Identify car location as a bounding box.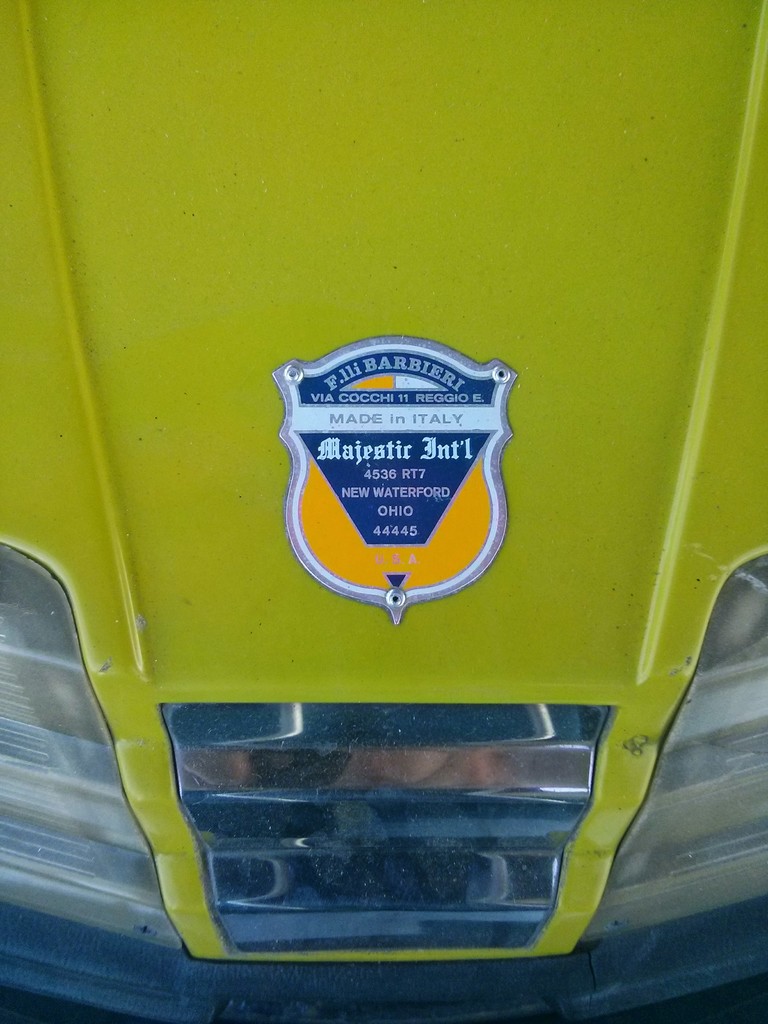
region(0, 0, 767, 1023).
